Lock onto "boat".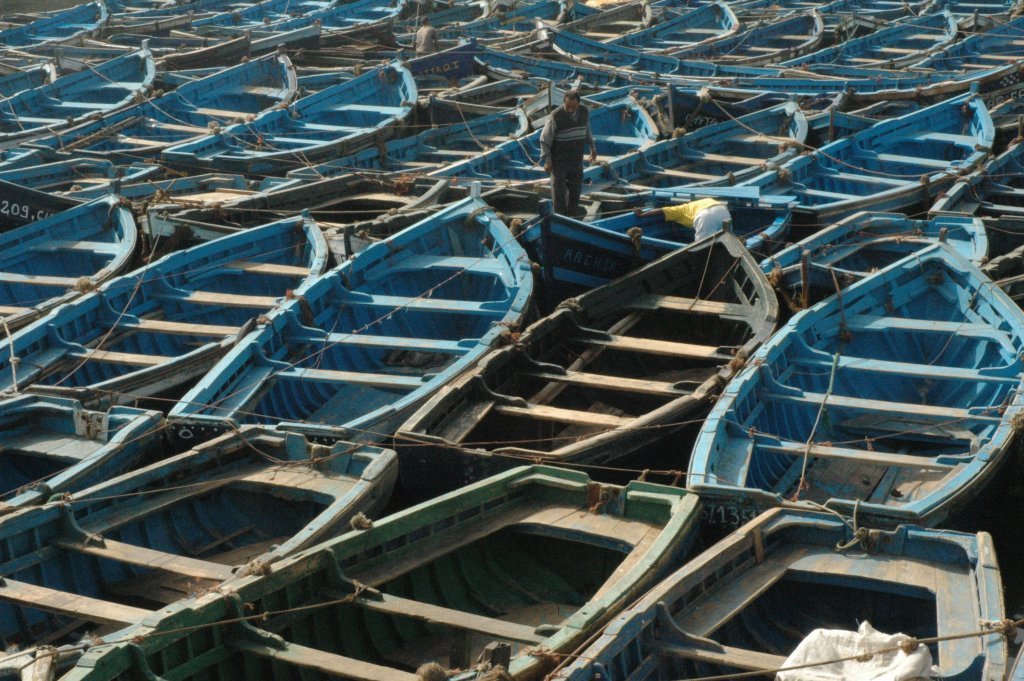
Locked: (left=440, top=87, right=646, bottom=195).
